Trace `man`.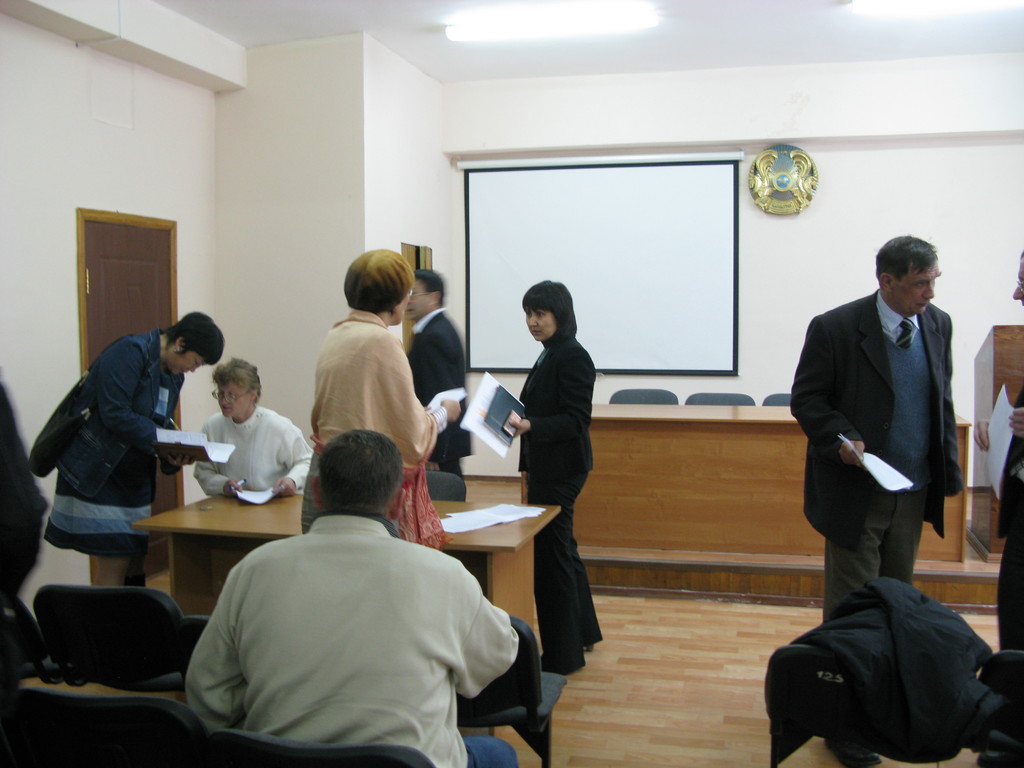
Traced to {"left": 403, "top": 275, "right": 500, "bottom": 592}.
